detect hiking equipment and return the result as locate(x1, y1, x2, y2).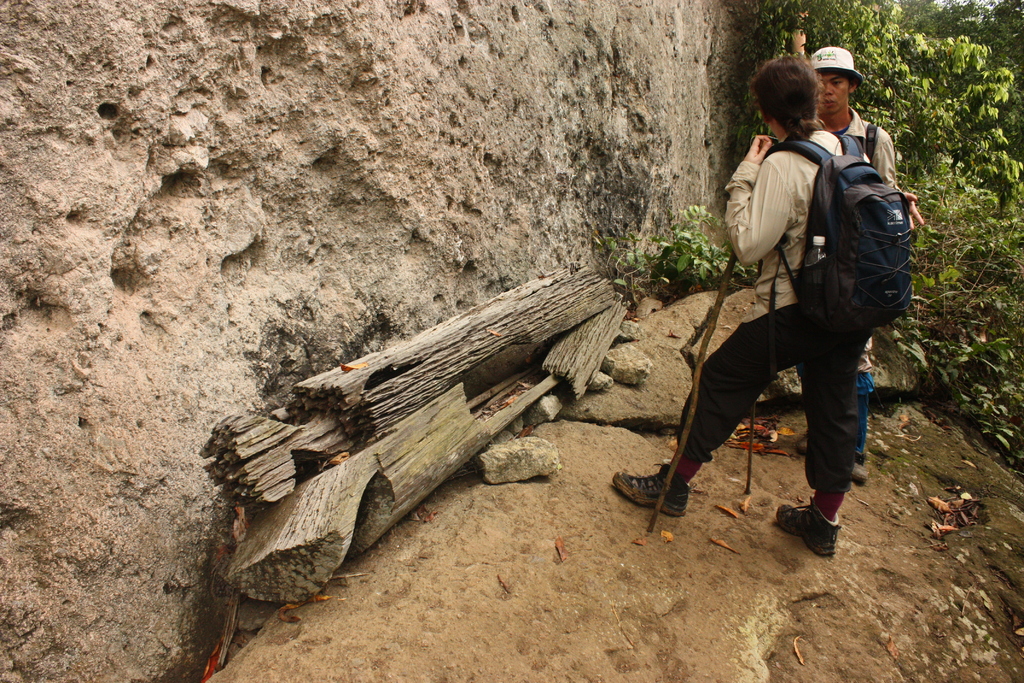
locate(640, 245, 736, 540).
